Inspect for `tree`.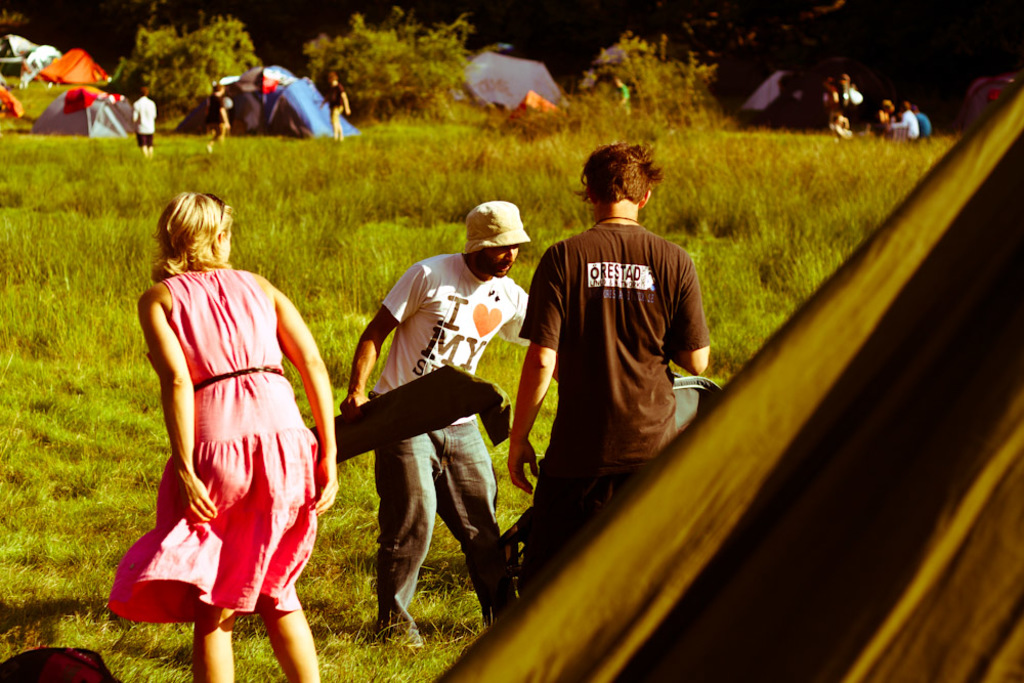
Inspection: {"left": 564, "top": 25, "right": 728, "bottom": 127}.
